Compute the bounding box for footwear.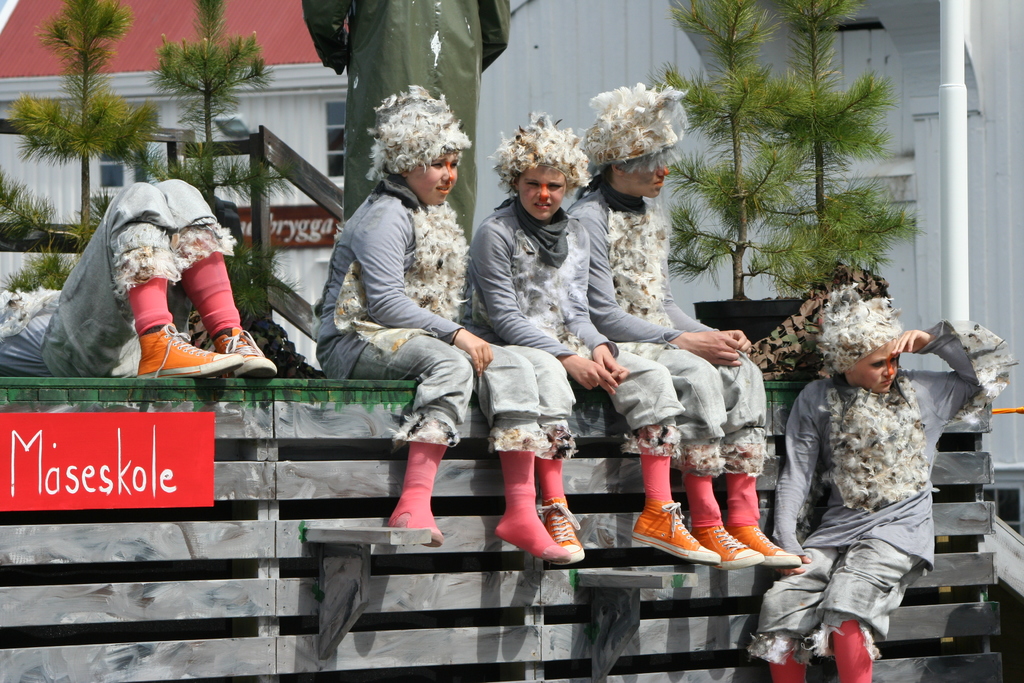
pyautogui.locateOnScreen(535, 492, 588, 571).
